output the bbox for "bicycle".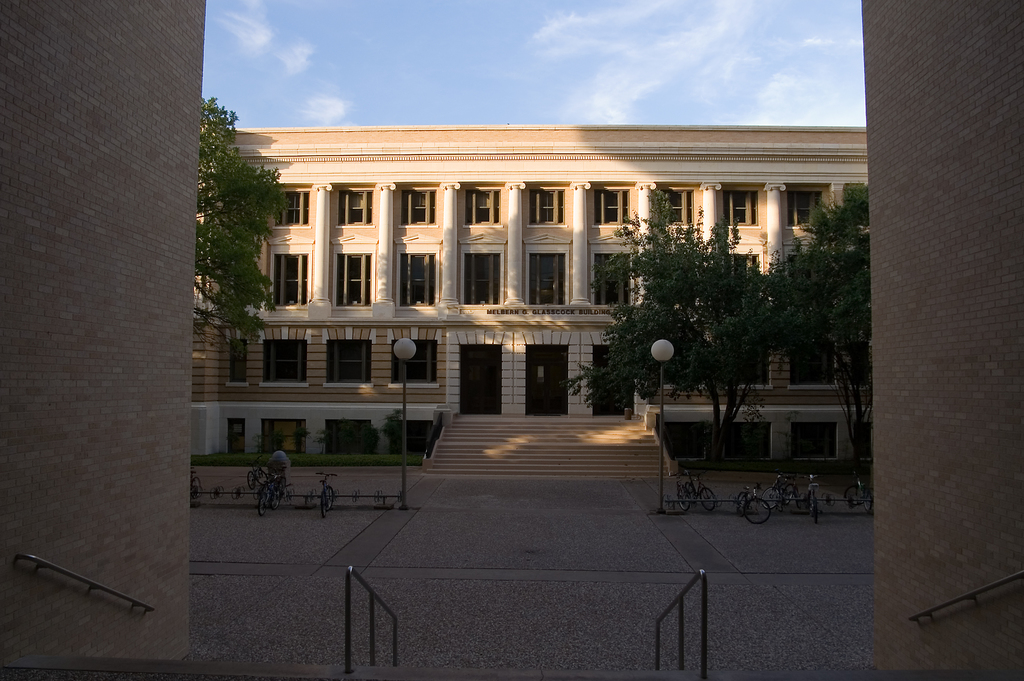
{"x1": 250, "y1": 463, "x2": 264, "y2": 488}.
